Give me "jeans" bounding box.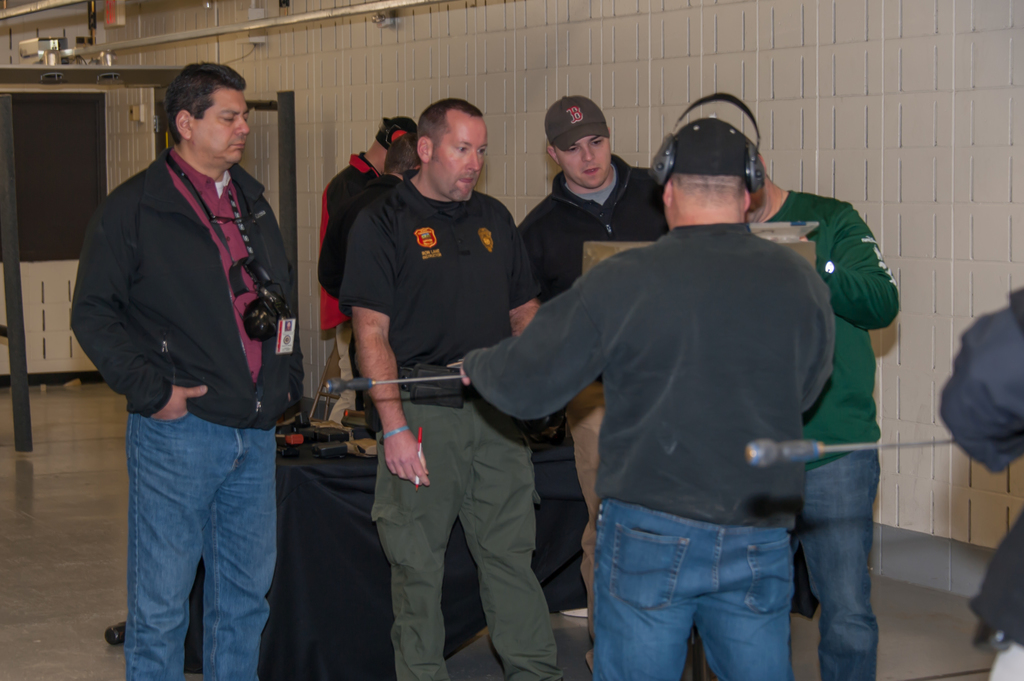
<region>593, 500, 842, 677</region>.
